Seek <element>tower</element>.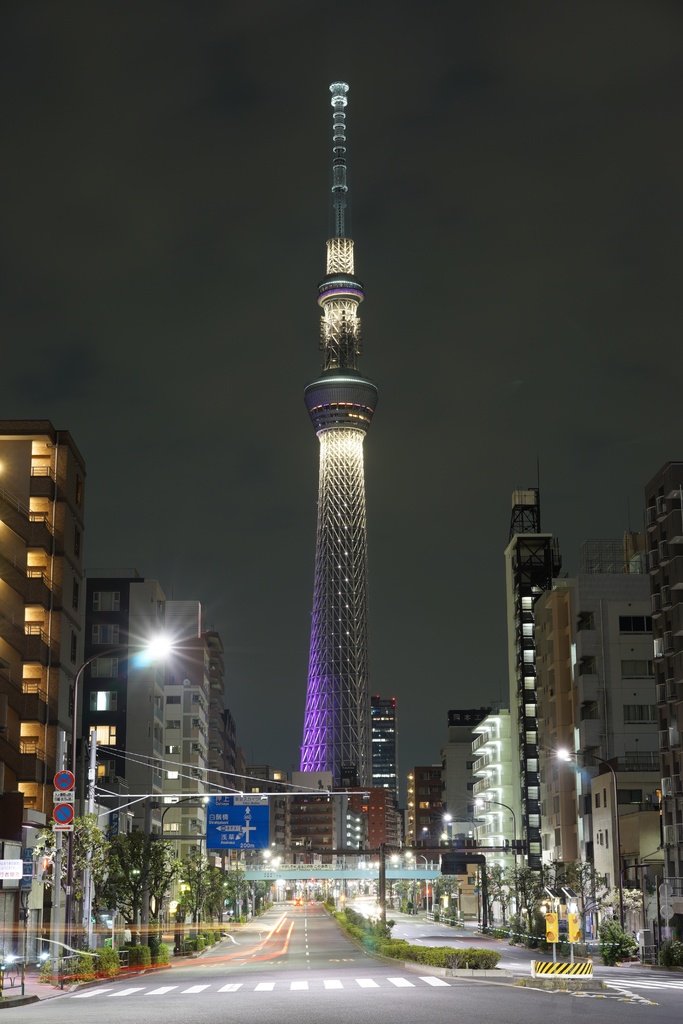
rect(506, 491, 561, 923).
